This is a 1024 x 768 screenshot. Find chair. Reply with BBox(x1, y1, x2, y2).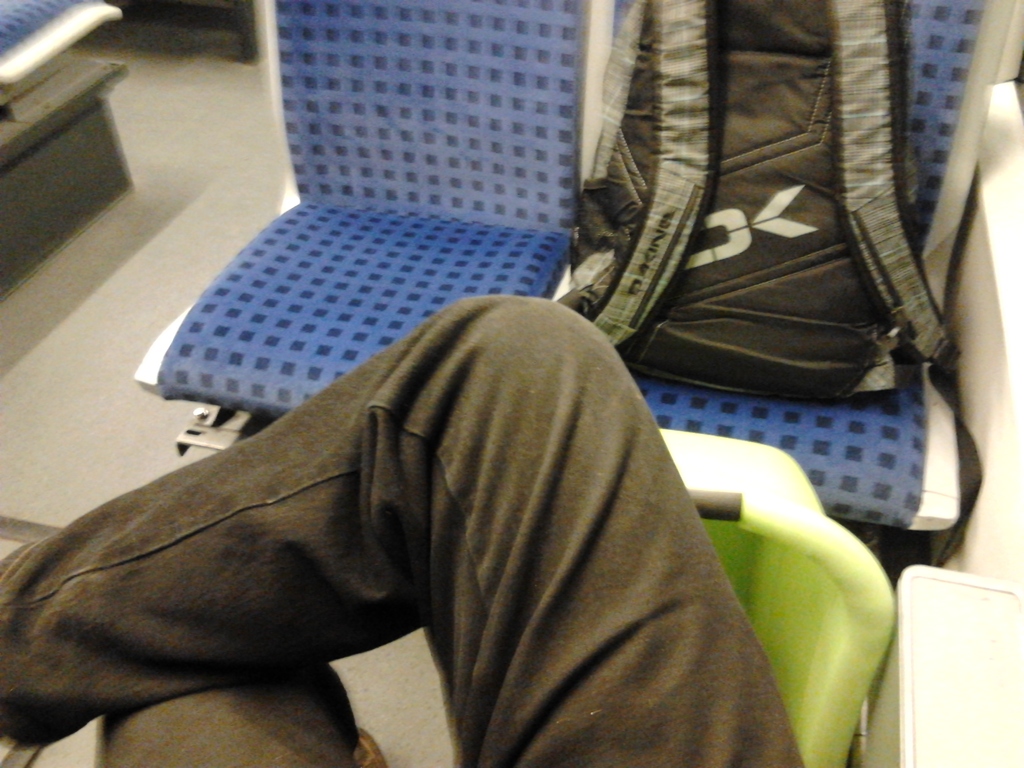
BBox(143, 10, 623, 419).
